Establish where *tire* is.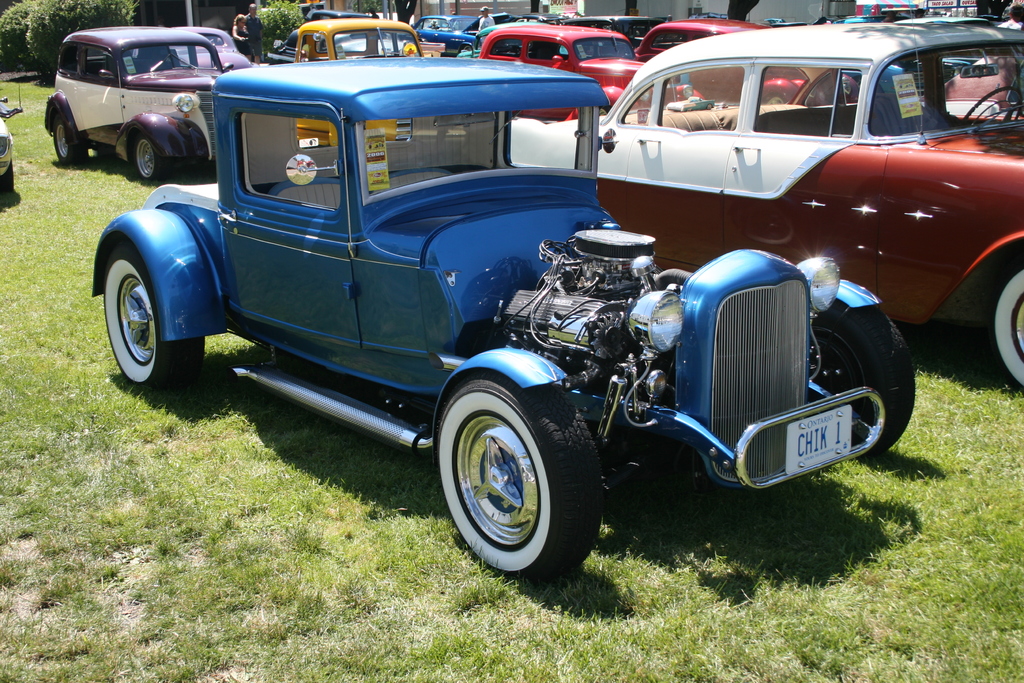
Established at <bbox>104, 238, 204, 391</bbox>.
